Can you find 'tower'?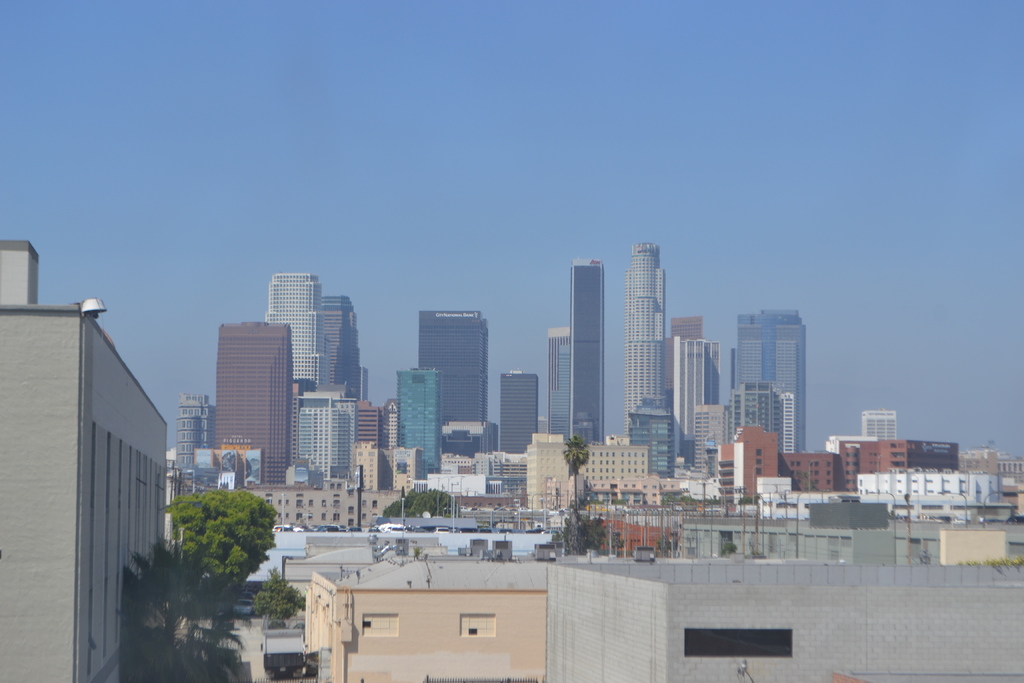
Yes, bounding box: box(550, 330, 566, 439).
